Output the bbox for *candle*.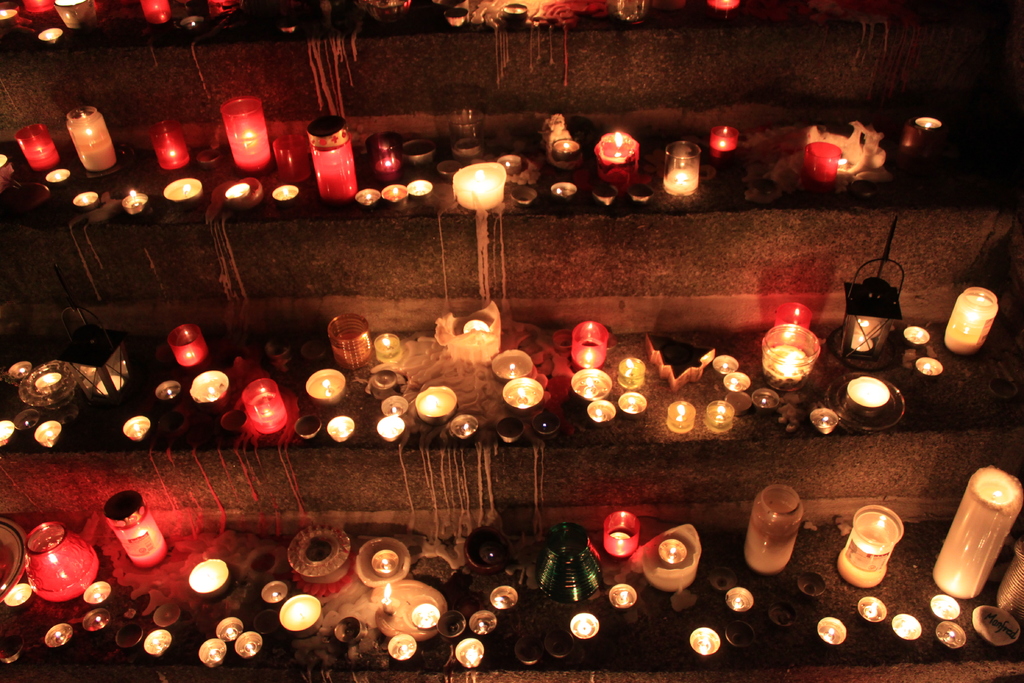
(929, 463, 1023, 607).
